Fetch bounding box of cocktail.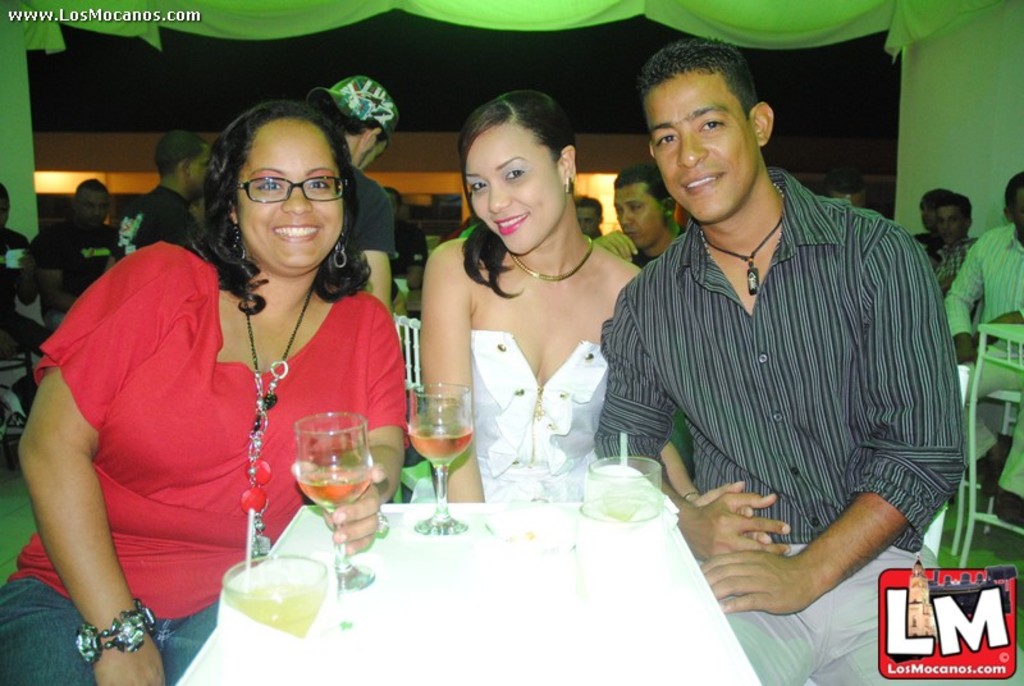
Bbox: box(225, 497, 332, 639).
